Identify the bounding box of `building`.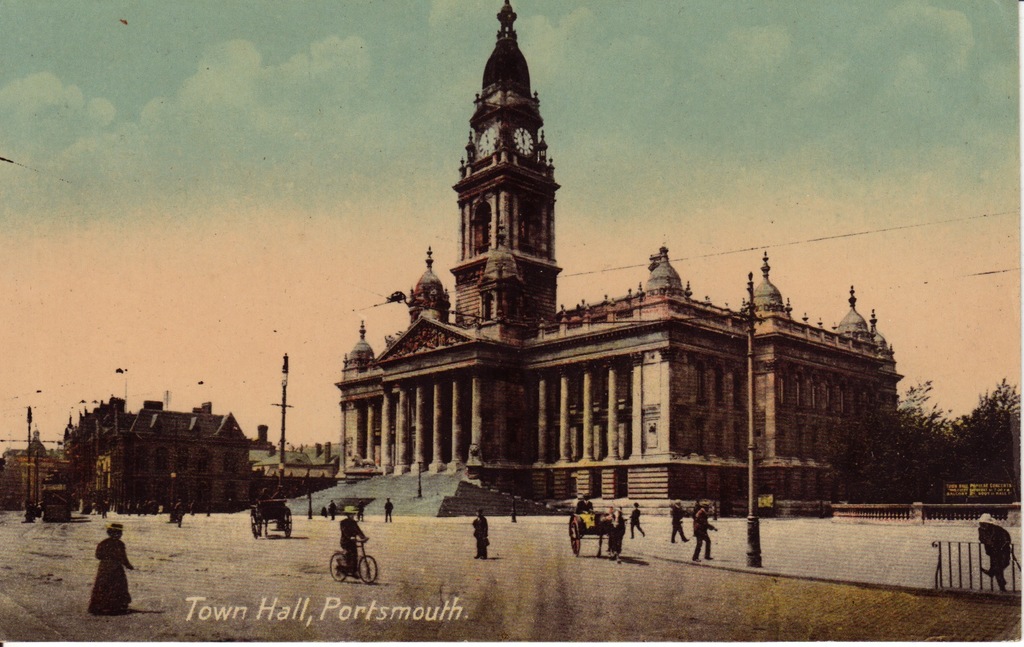
detection(61, 395, 271, 508).
